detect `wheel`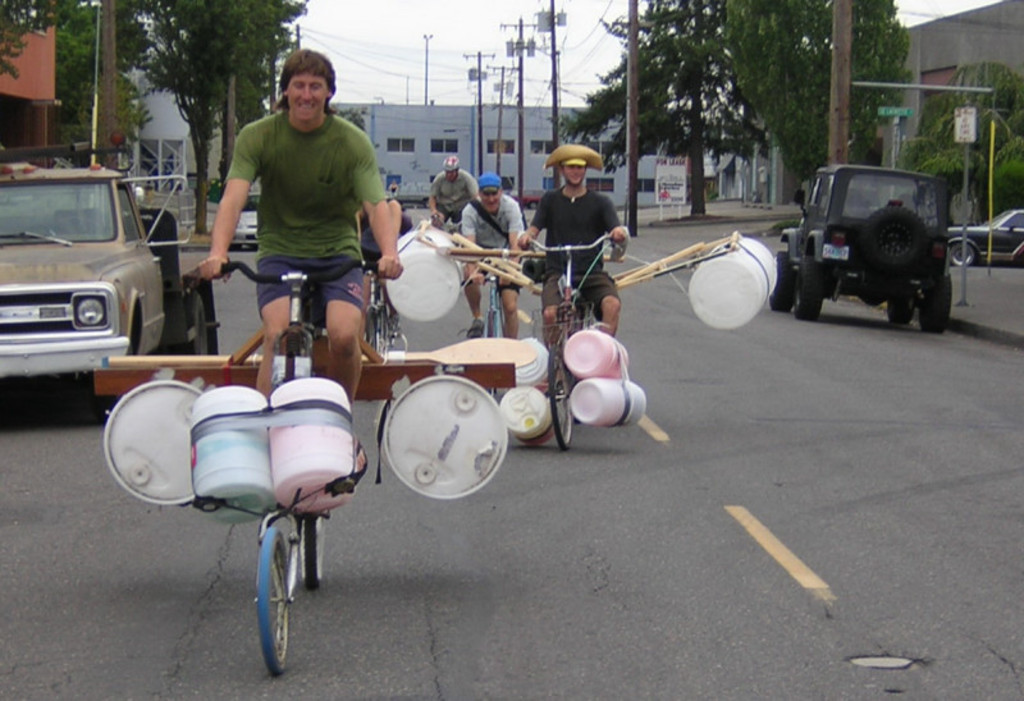
pyautogui.locateOnScreen(570, 306, 595, 423)
